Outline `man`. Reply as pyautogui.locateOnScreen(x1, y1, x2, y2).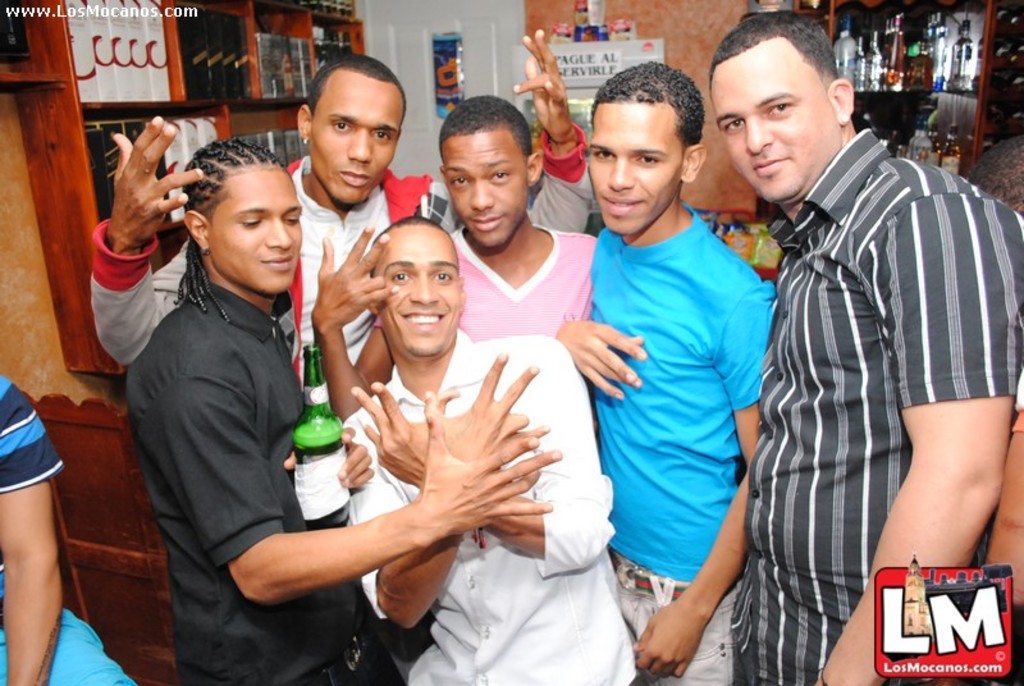
pyautogui.locateOnScreen(710, 10, 1011, 657).
